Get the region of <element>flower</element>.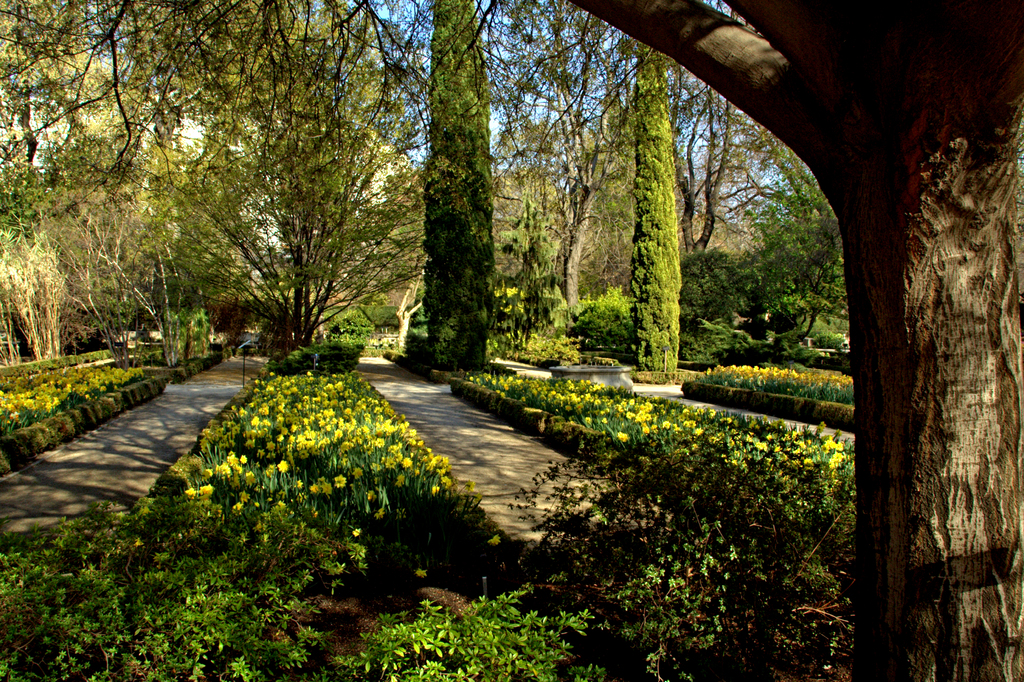
168, 371, 465, 507.
